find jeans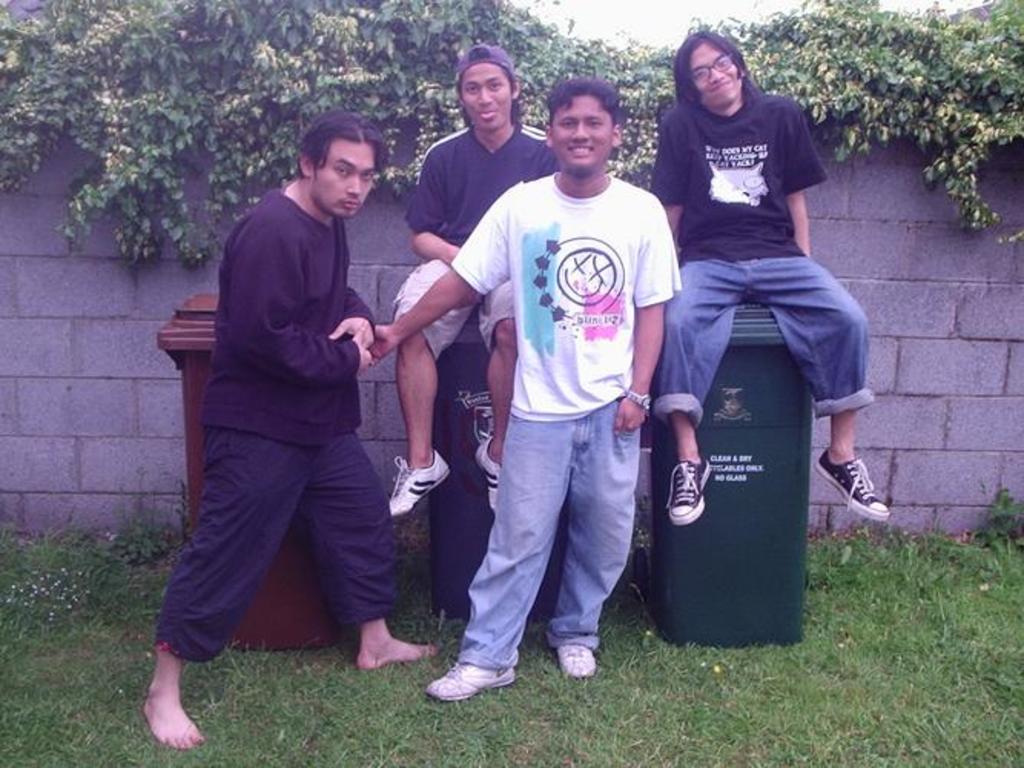
<region>447, 396, 643, 693</region>
